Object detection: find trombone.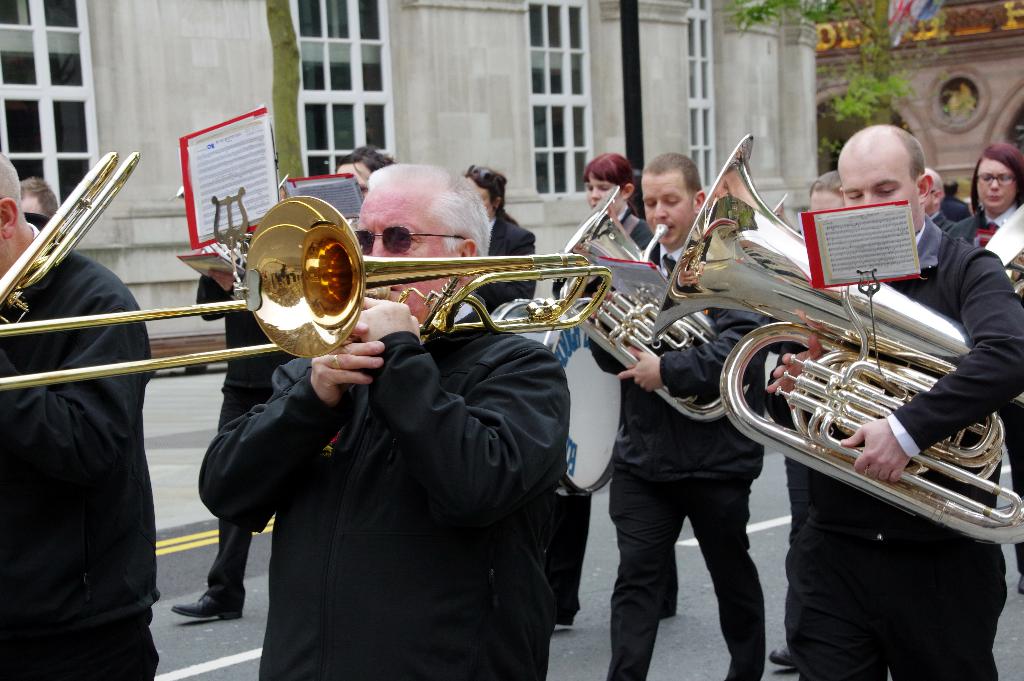
bbox(0, 148, 141, 324).
